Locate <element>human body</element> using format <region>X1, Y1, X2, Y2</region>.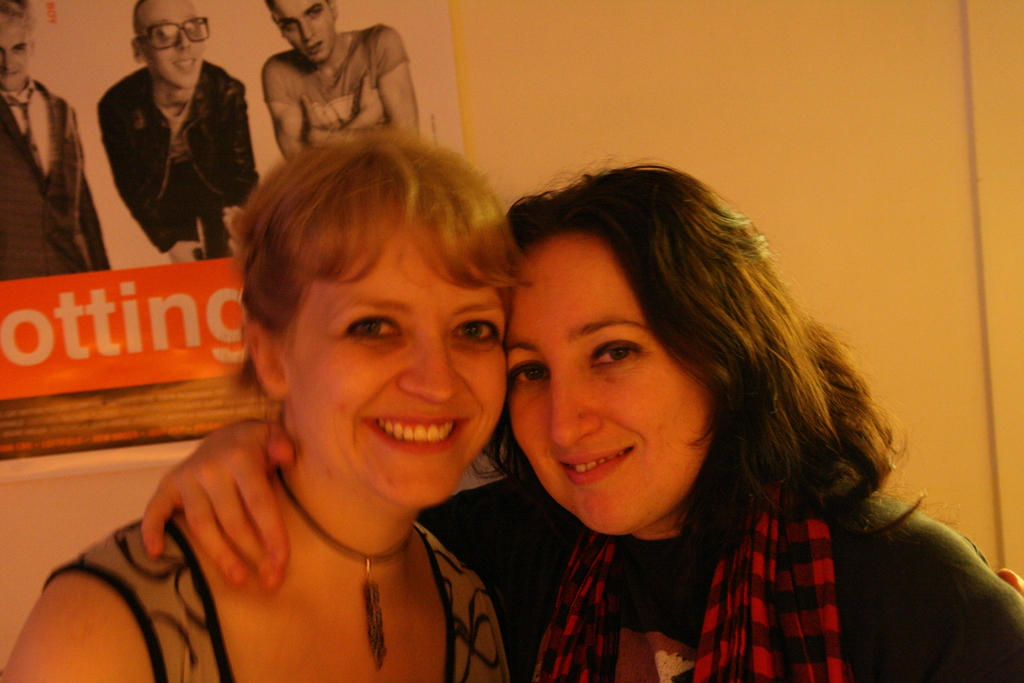
<region>0, 0, 101, 290</region>.
